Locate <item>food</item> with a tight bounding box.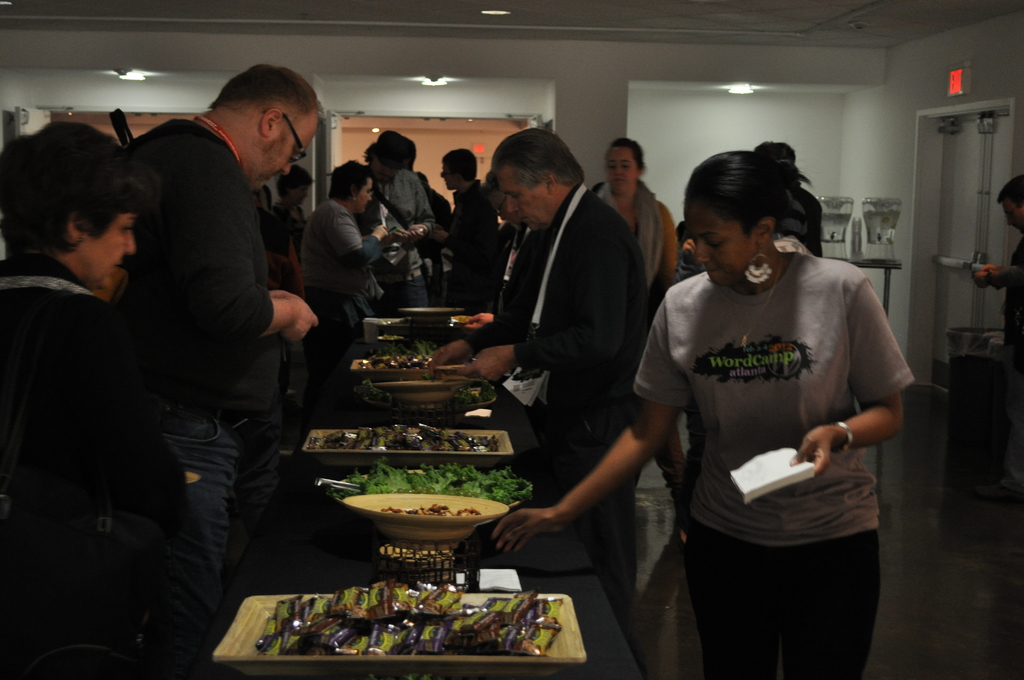
358/355/433/369.
